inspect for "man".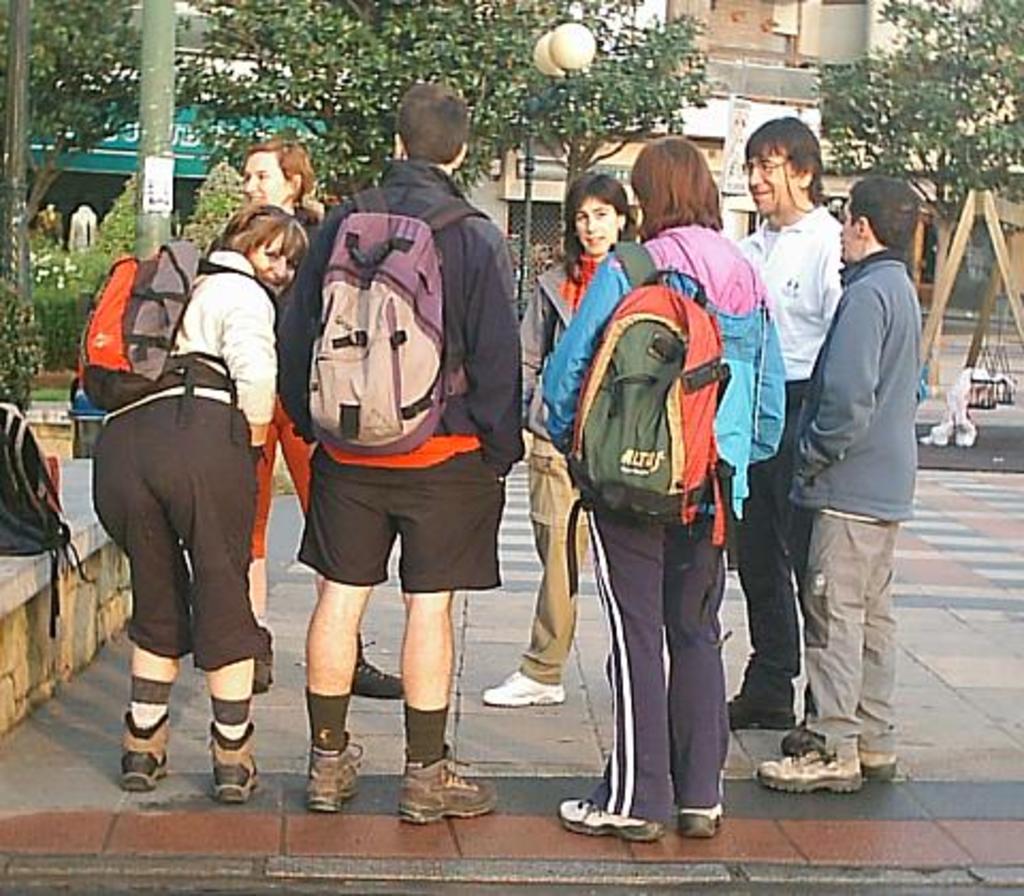
Inspection: (747, 169, 926, 791).
